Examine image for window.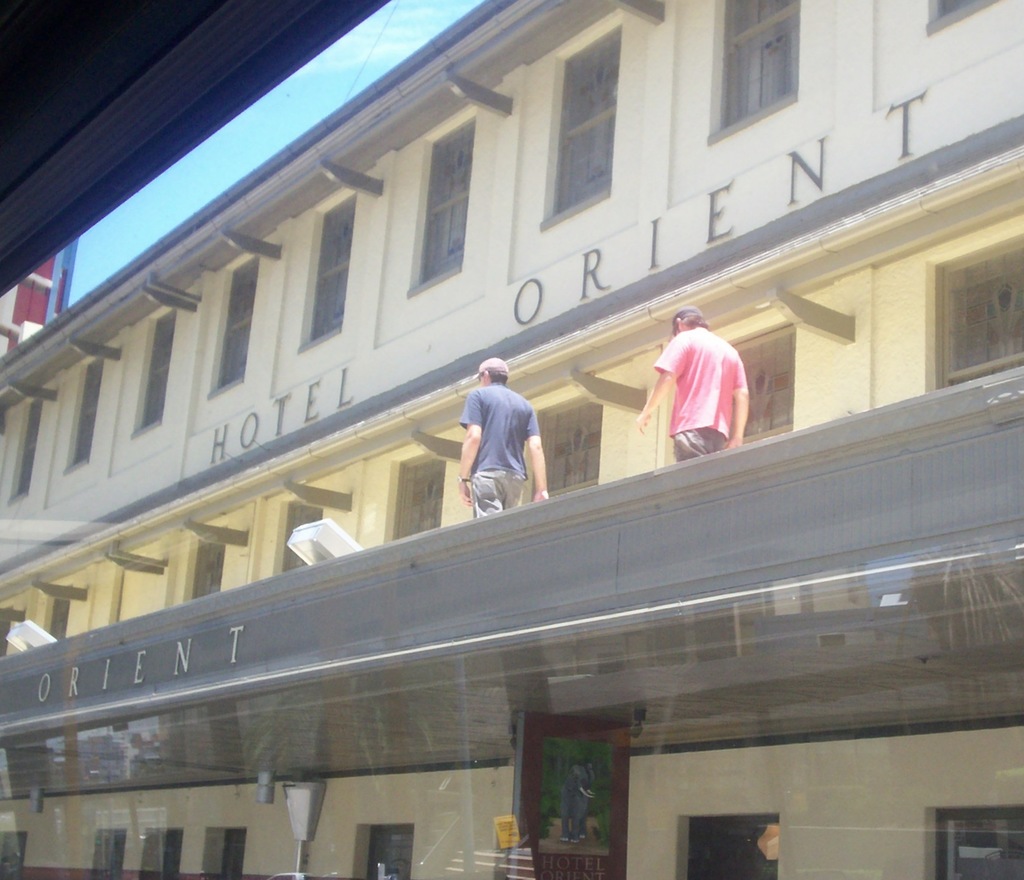
Examination result: l=63, t=354, r=101, b=472.
